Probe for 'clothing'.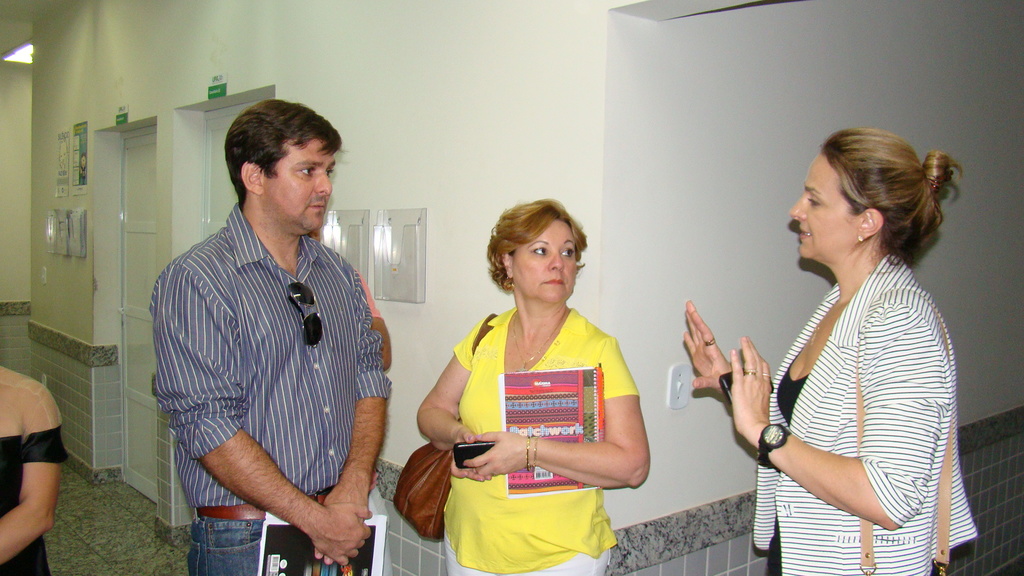
Probe result: pyautogui.locateOnScreen(148, 149, 384, 562).
